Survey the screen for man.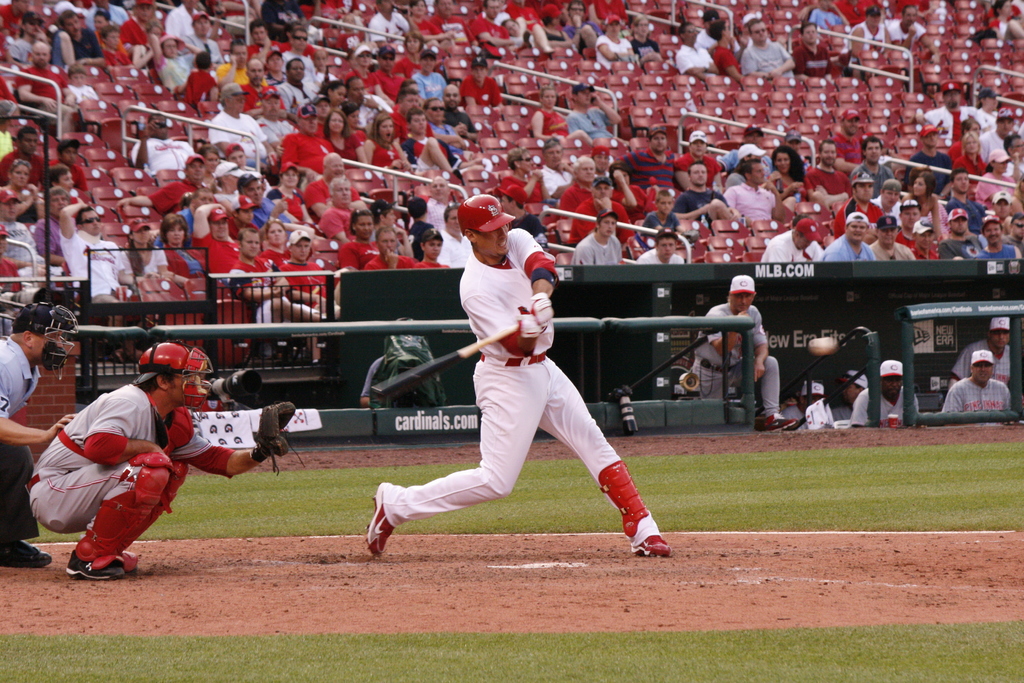
Survey found: pyautogui.locateOnScreen(249, 22, 276, 62).
